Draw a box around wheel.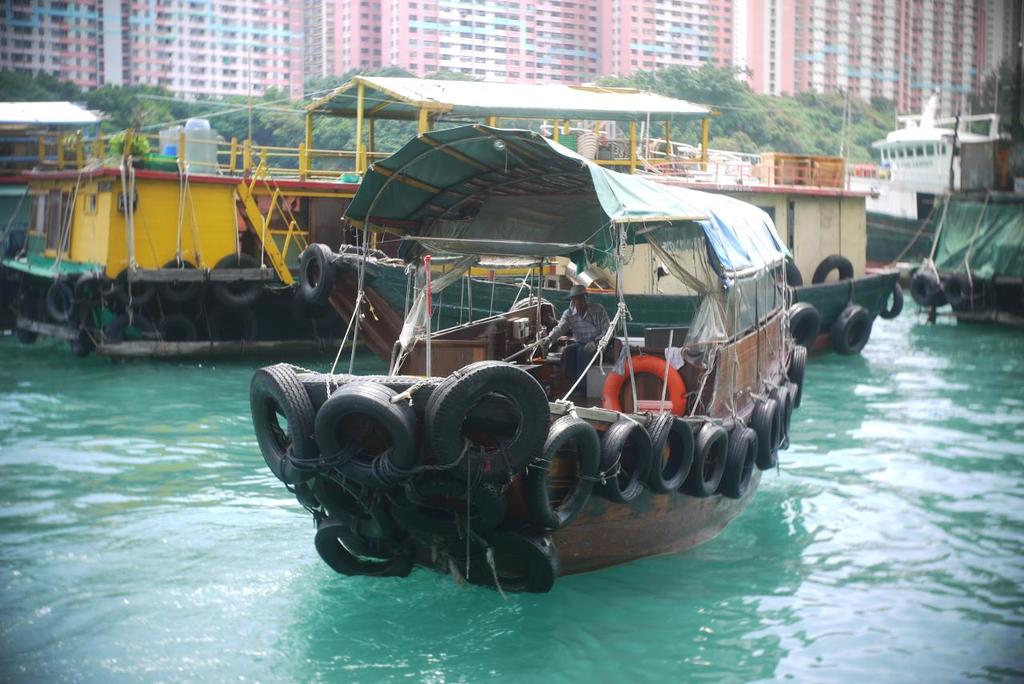
BBox(316, 516, 415, 581).
